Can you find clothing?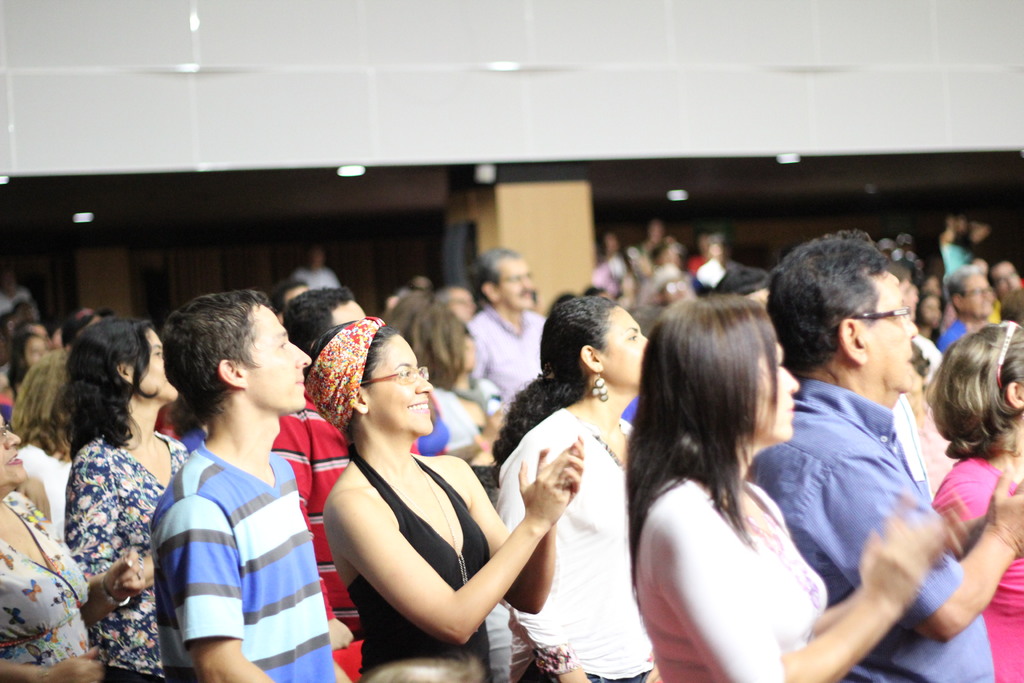
Yes, bounding box: {"left": 147, "top": 389, "right": 327, "bottom": 672}.
